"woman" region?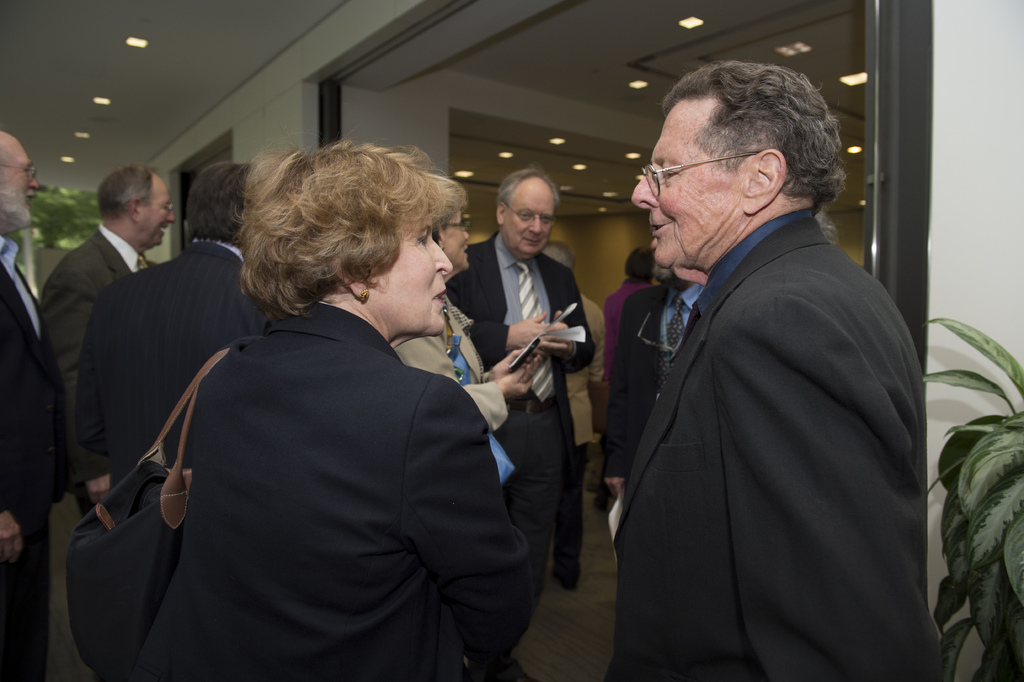
locate(602, 247, 668, 397)
